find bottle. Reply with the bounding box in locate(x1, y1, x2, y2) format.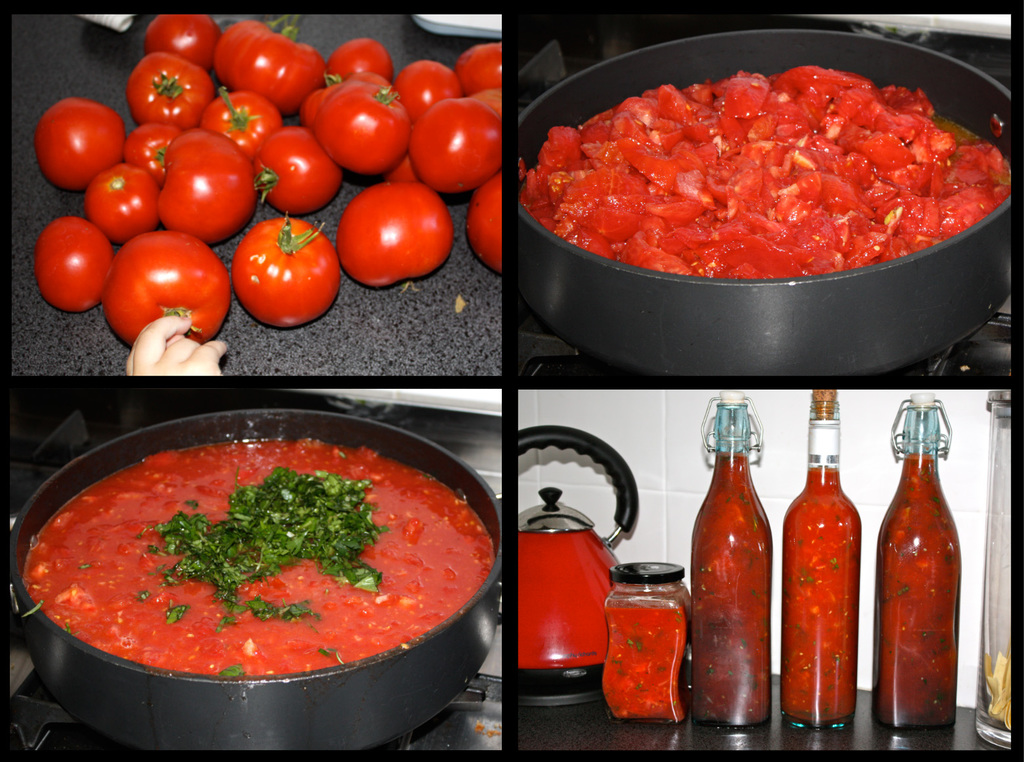
locate(875, 390, 964, 733).
